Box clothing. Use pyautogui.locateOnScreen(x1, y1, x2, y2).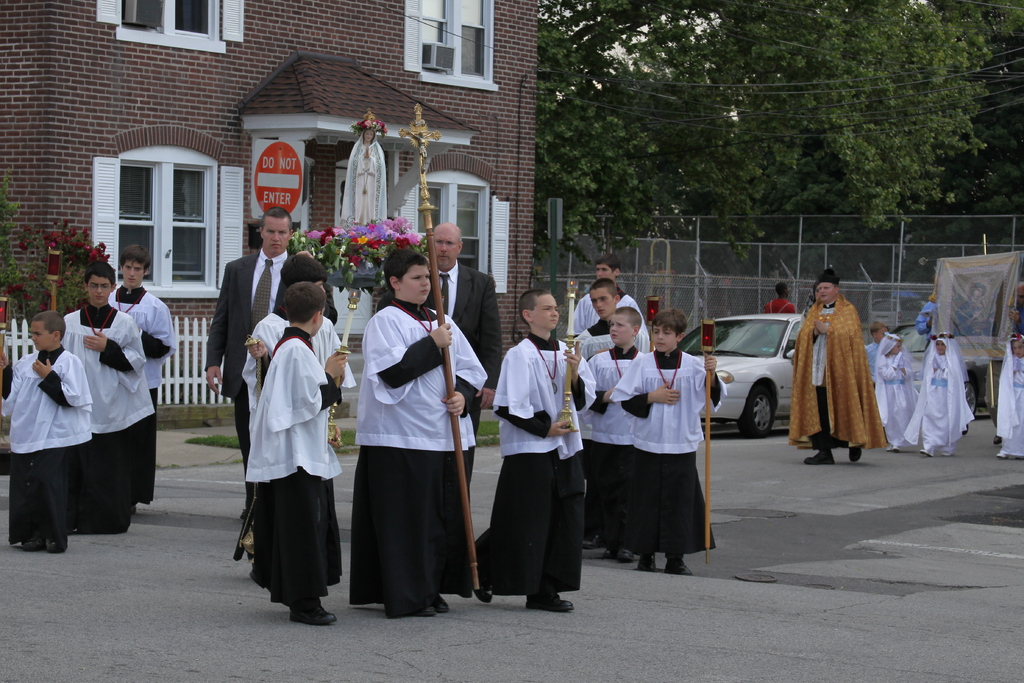
pyautogui.locateOnScreen(112, 280, 179, 403).
